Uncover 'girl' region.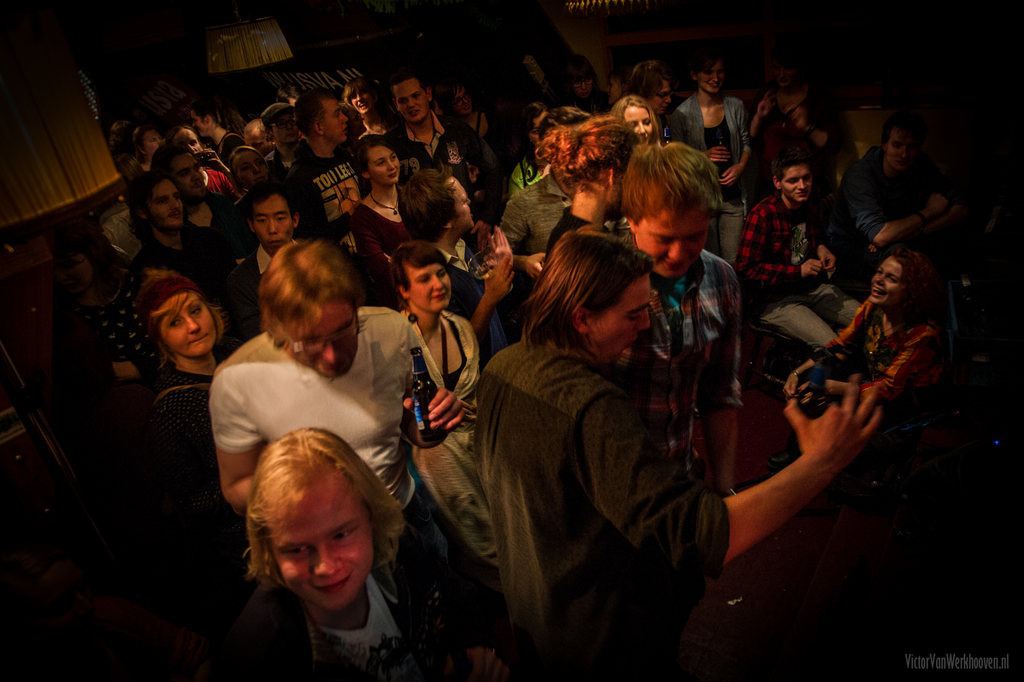
Uncovered: l=767, t=252, r=945, b=470.
